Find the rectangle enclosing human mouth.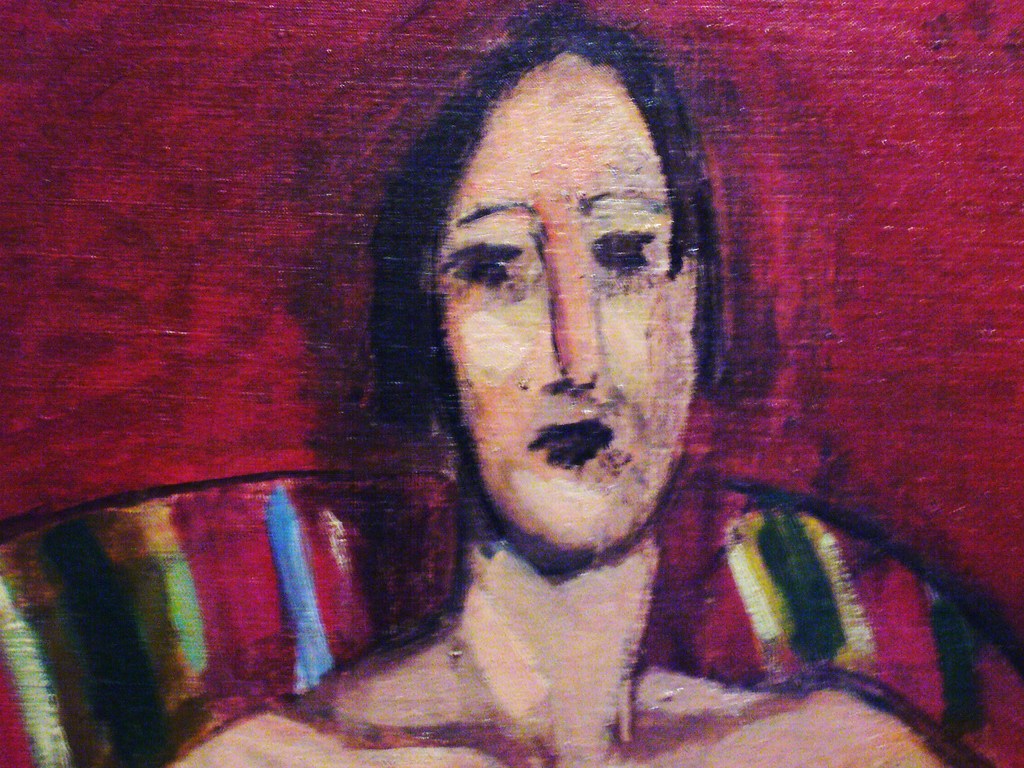
l=533, t=420, r=609, b=464.
